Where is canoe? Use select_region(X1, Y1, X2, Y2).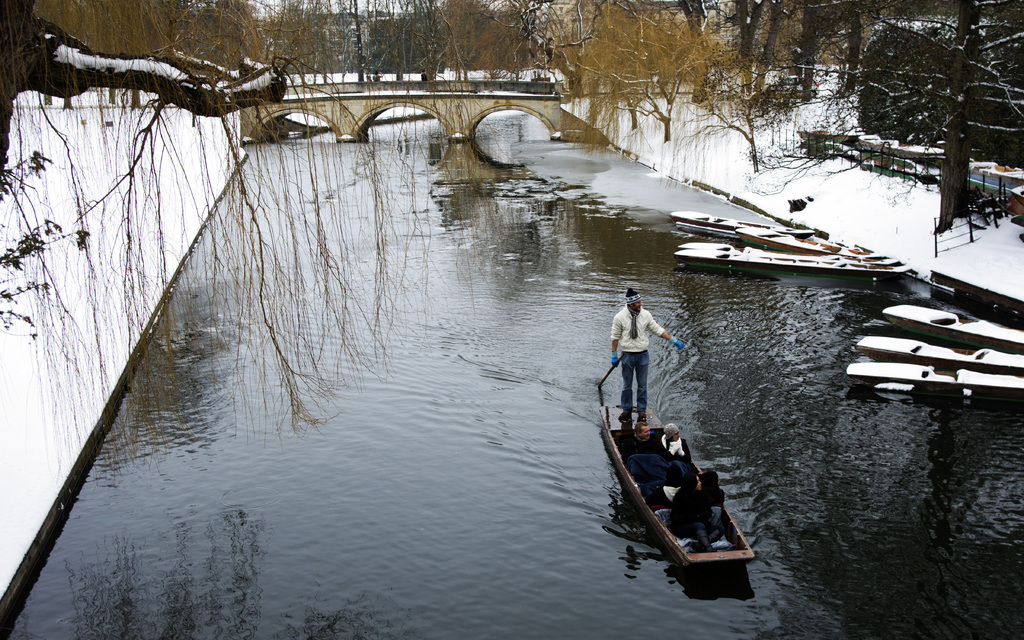
select_region(735, 223, 869, 262).
